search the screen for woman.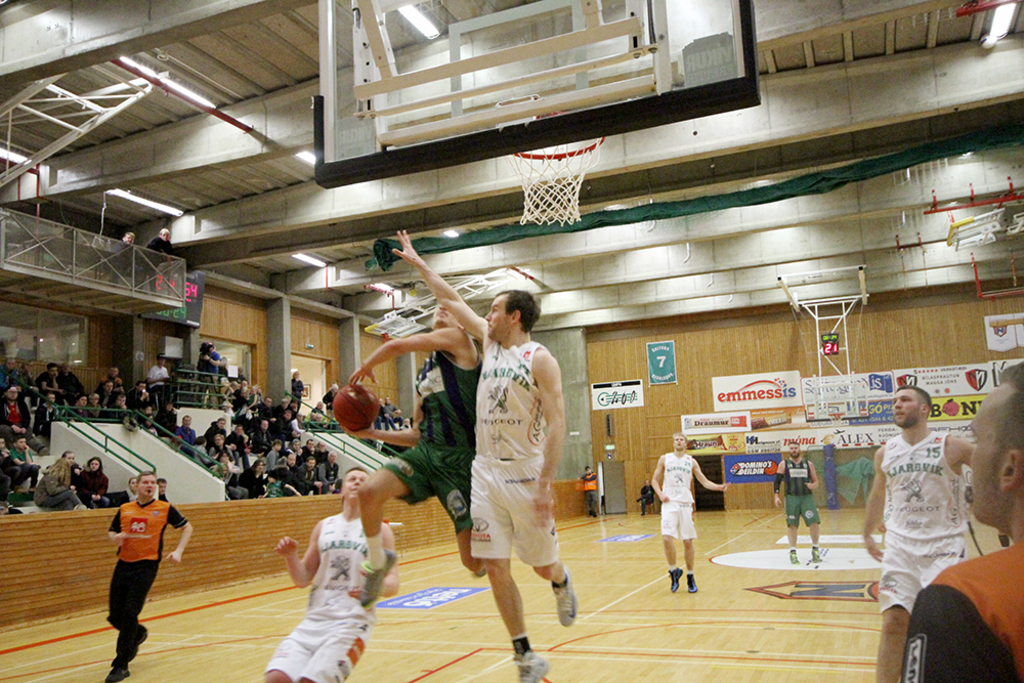
Found at detection(142, 414, 156, 438).
